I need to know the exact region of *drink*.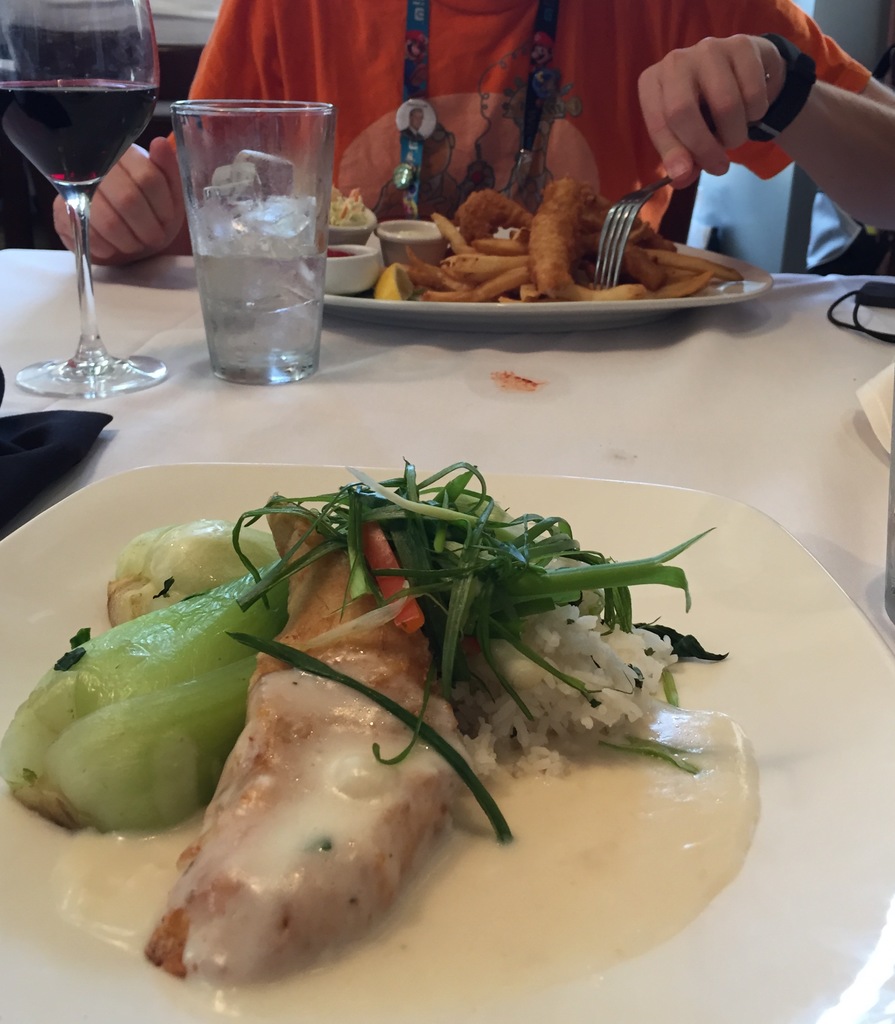
Region: detection(12, 0, 161, 380).
